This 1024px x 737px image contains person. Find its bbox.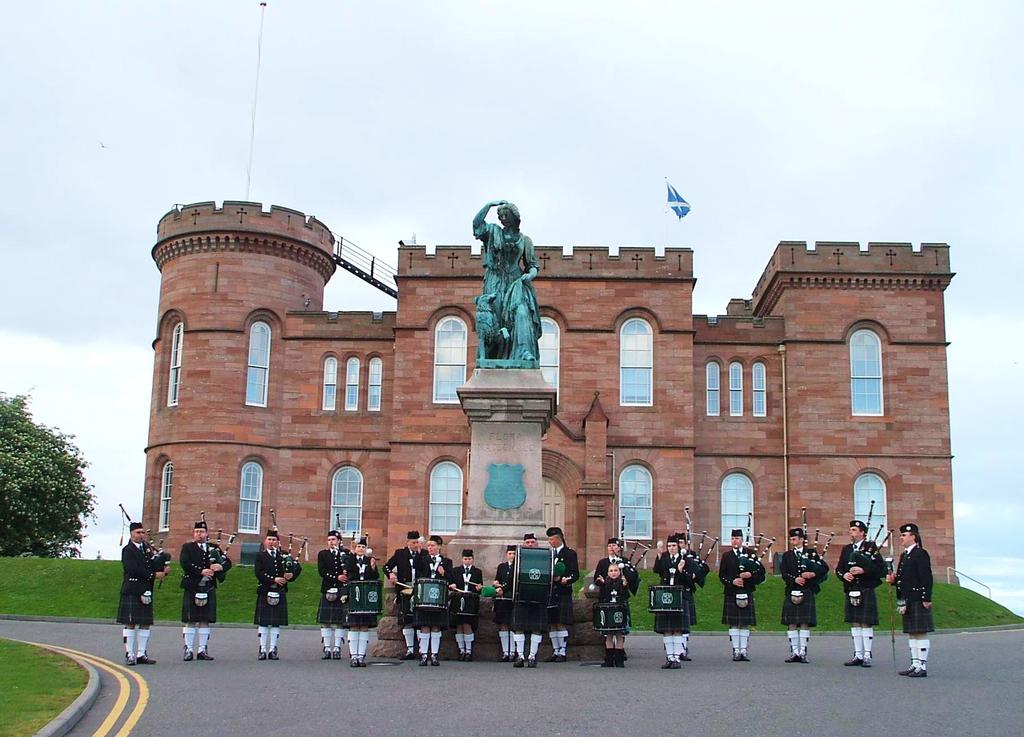
box=[780, 529, 829, 662].
